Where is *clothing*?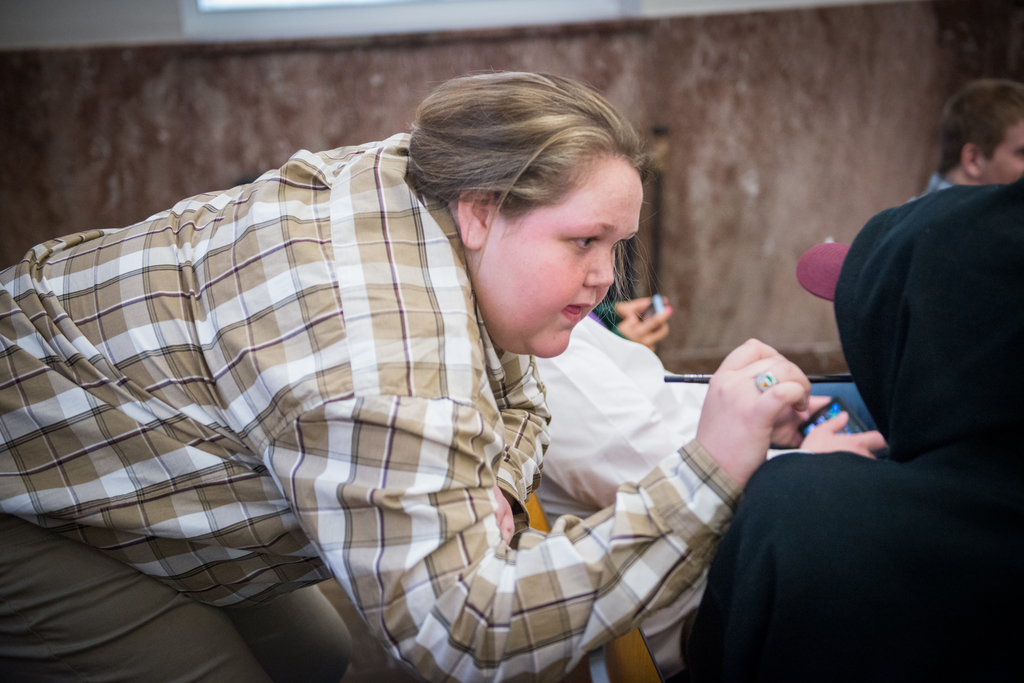
0/121/762/682.
